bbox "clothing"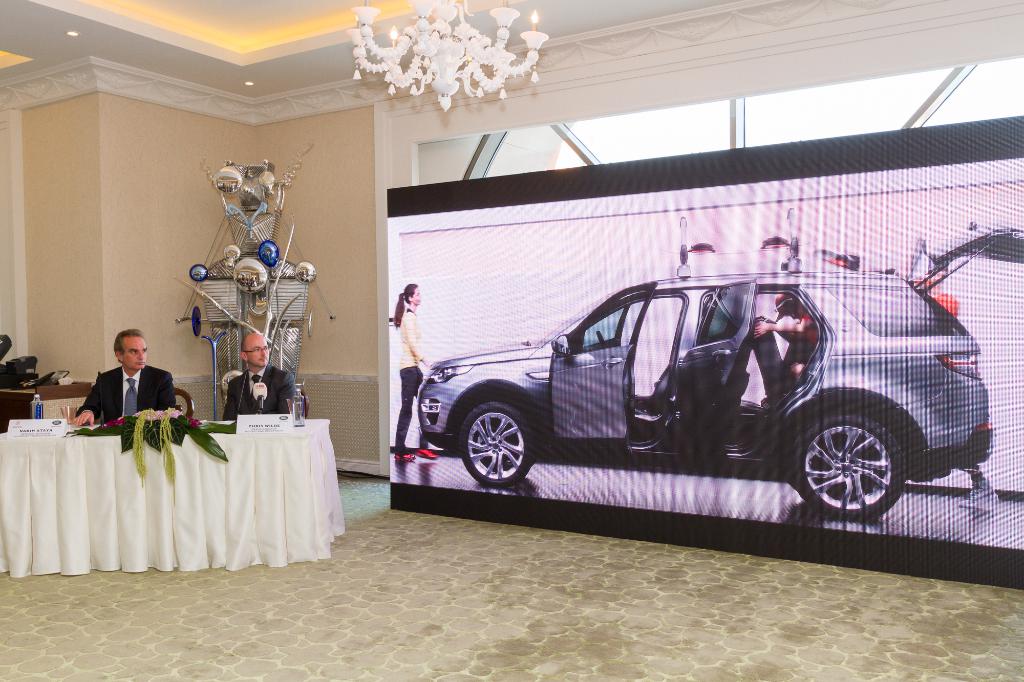
pyautogui.locateOnScreen(223, 360, 300, 421)
